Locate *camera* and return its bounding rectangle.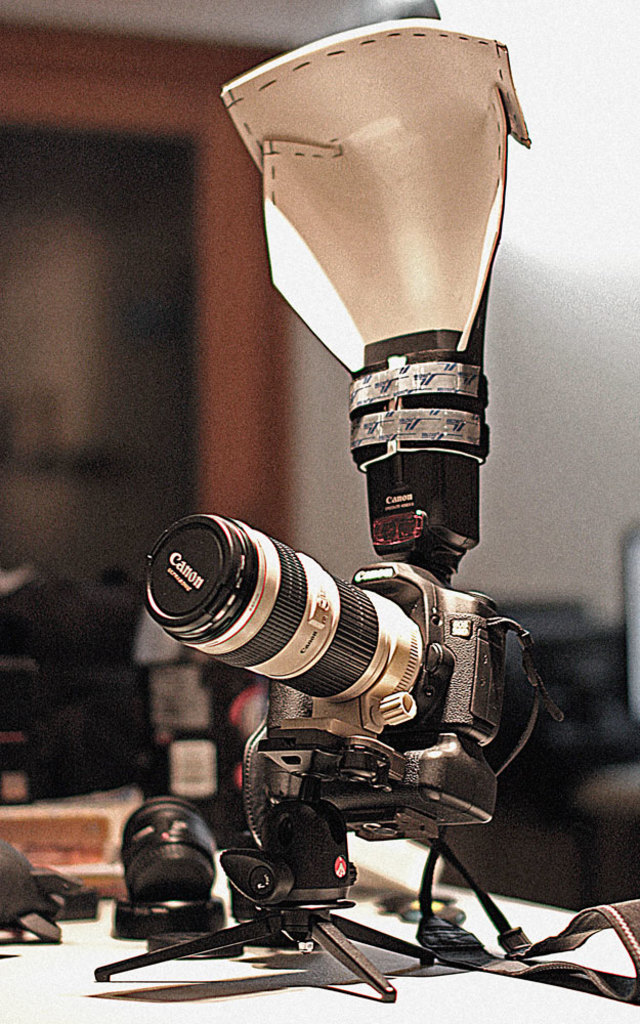
111:8:587:968.
